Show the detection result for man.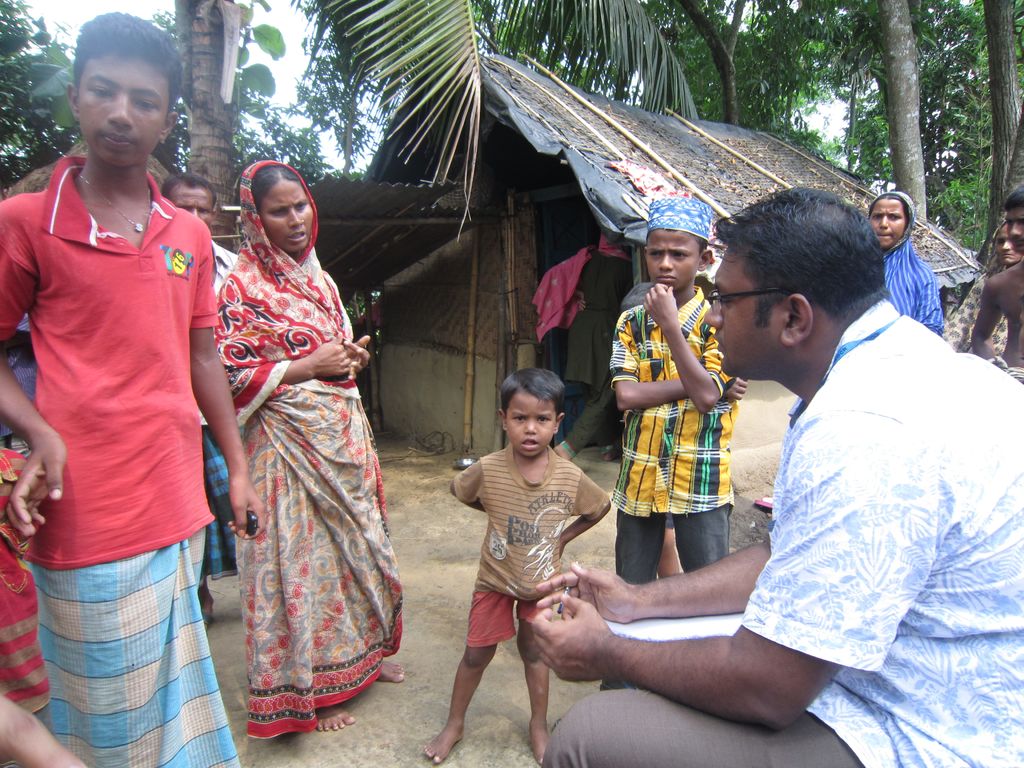
select_region(968, 179, 1023, 388).
